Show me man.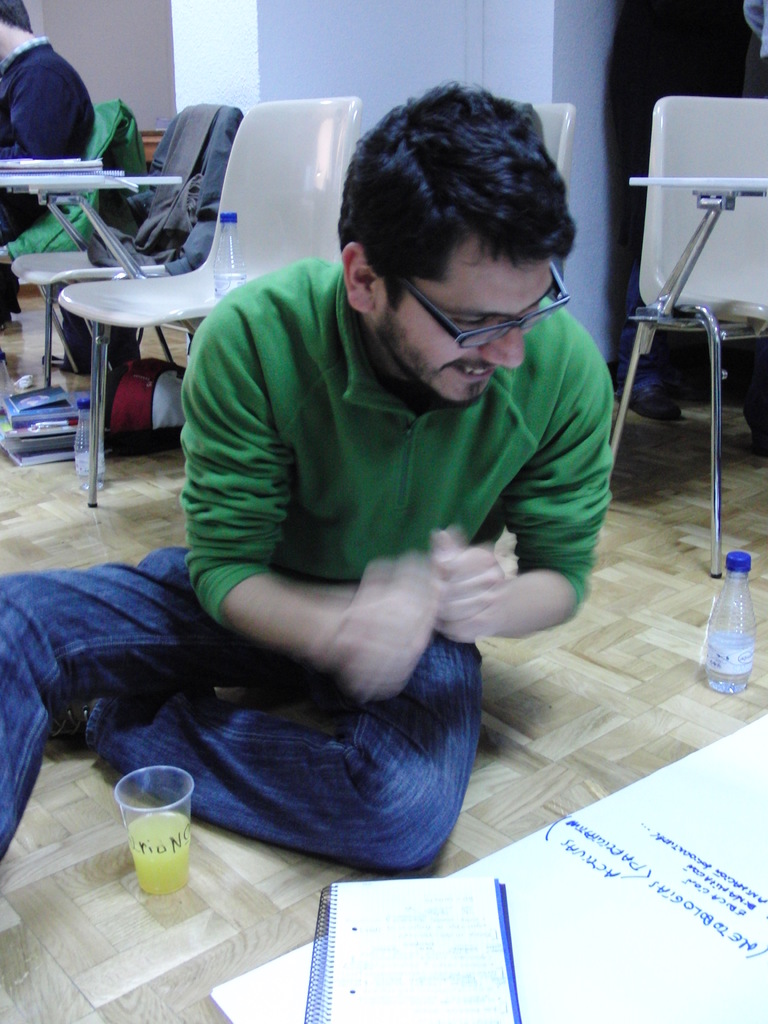
man is here: [left=0, top=0, right=95, bottom=335].
